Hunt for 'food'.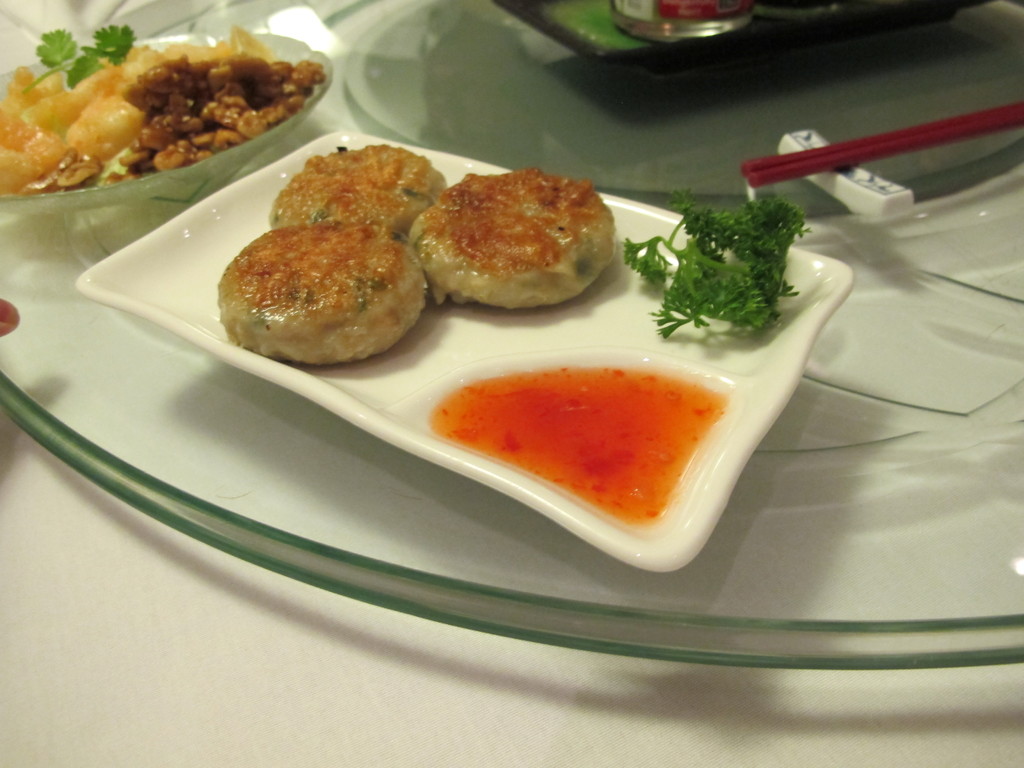
Hunted down at box=[410, 160, 614, 305].
